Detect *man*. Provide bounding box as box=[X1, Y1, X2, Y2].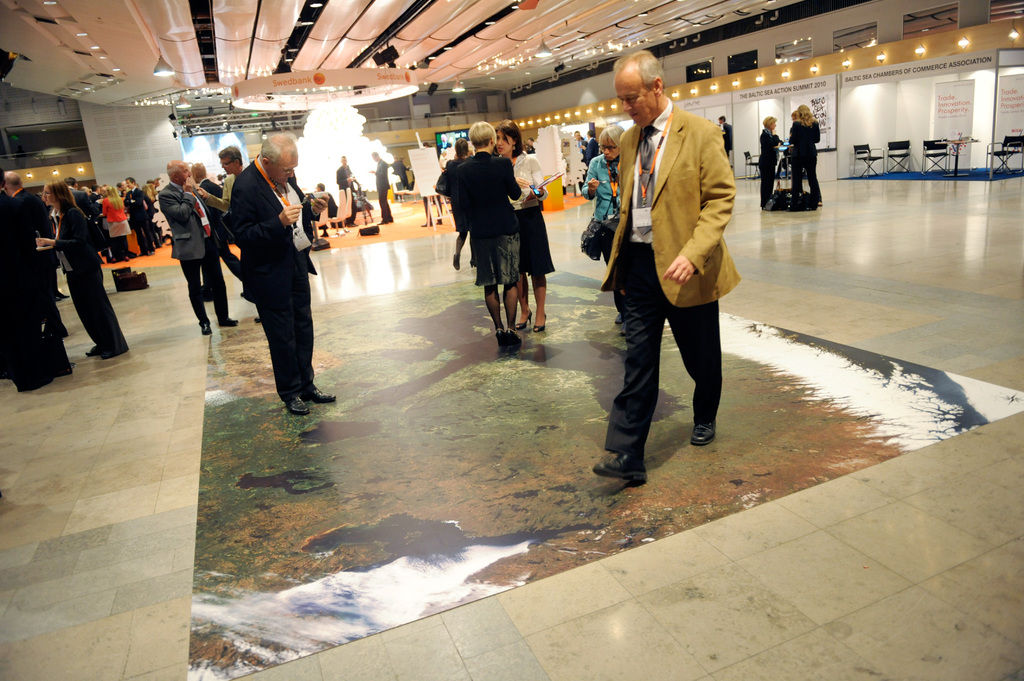
box=[231, 136, 336, 416].
